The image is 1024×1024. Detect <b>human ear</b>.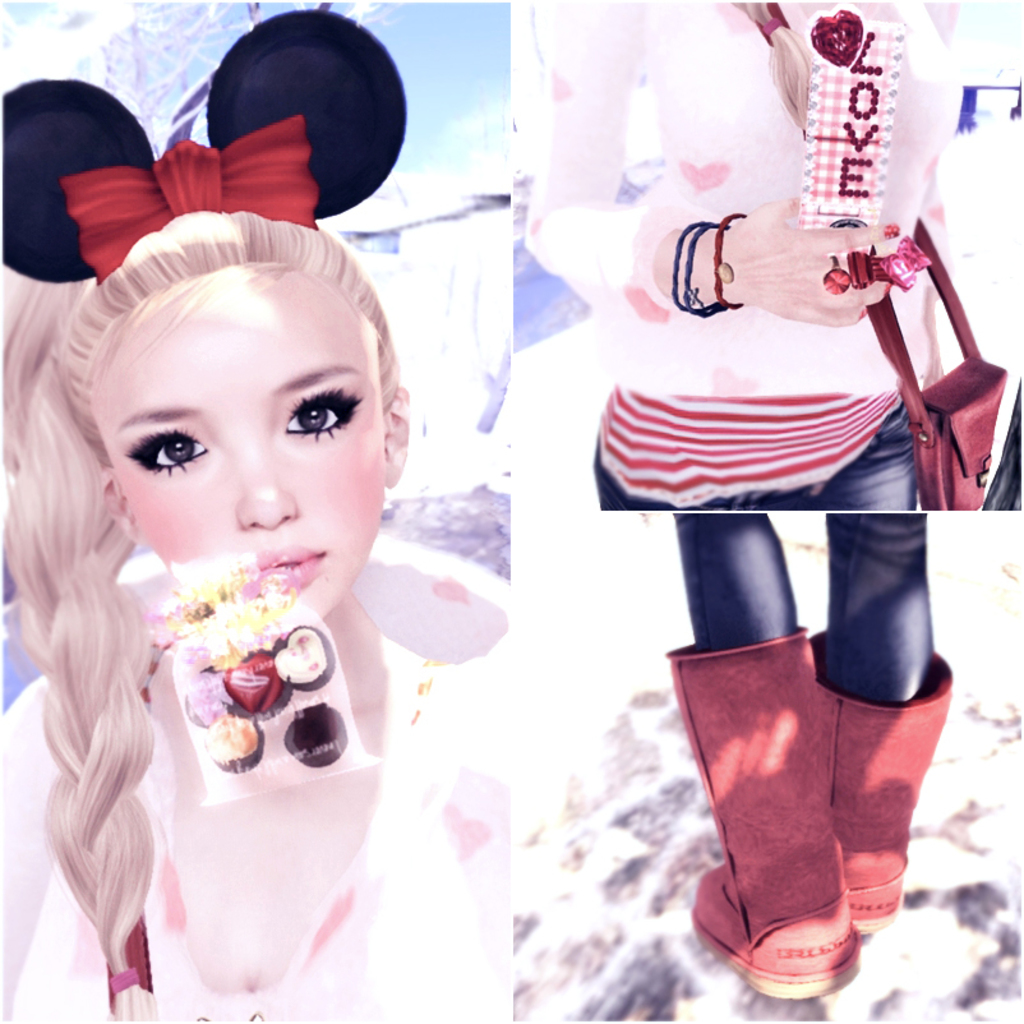
Detection: 102, 472, 143, 544.
